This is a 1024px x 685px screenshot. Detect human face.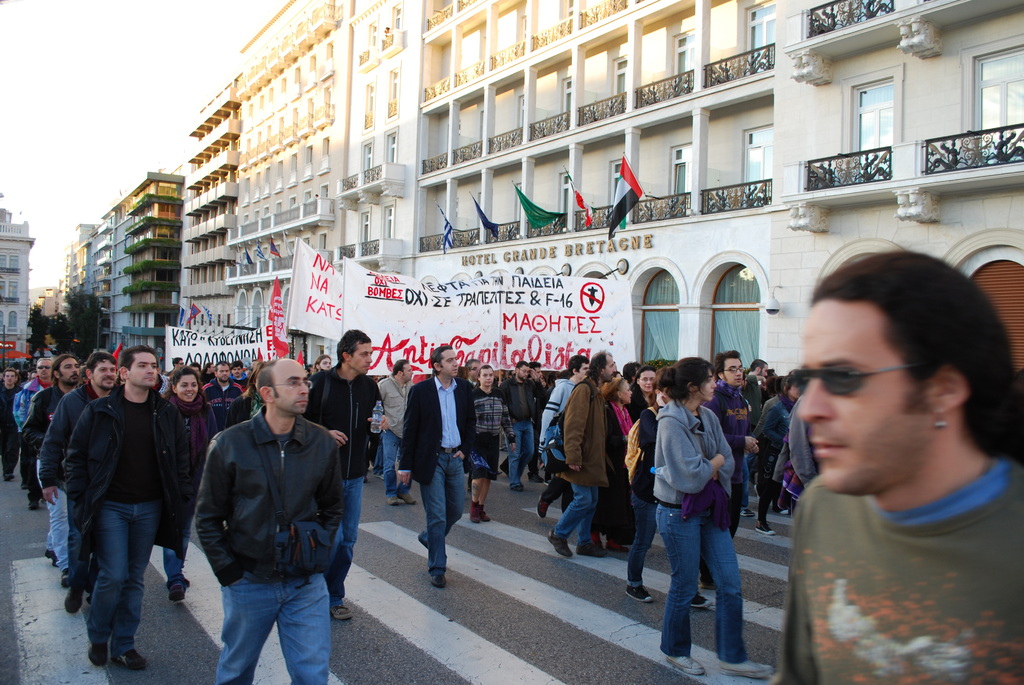
[x1=356, y1=349, x2=375, y2=373].
